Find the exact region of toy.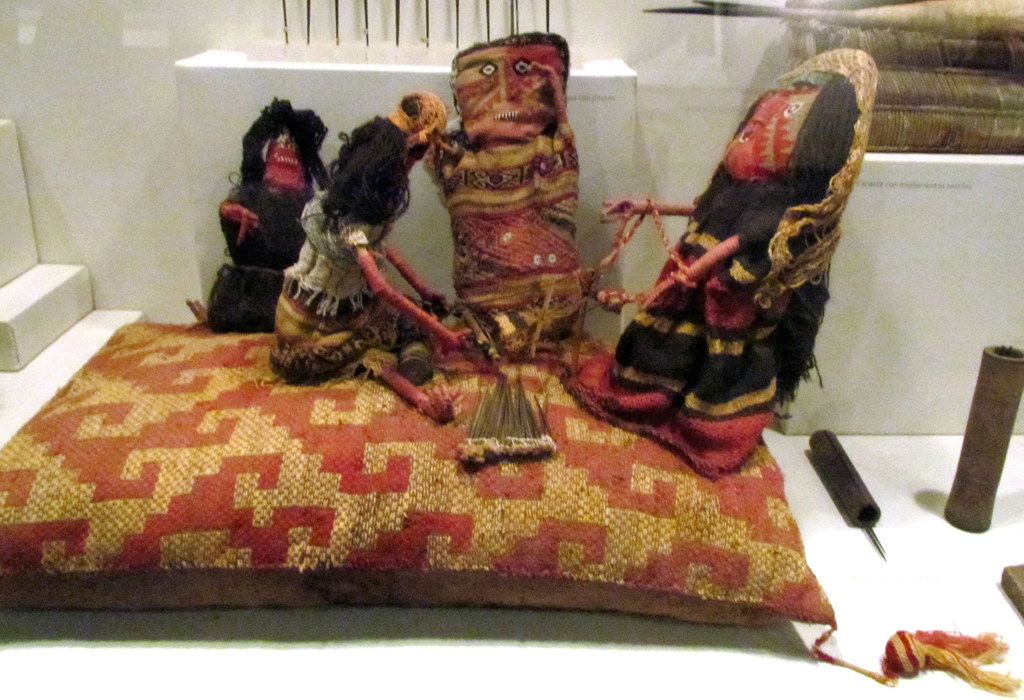
Exact region: select_region(184, 98, 328, 334).
